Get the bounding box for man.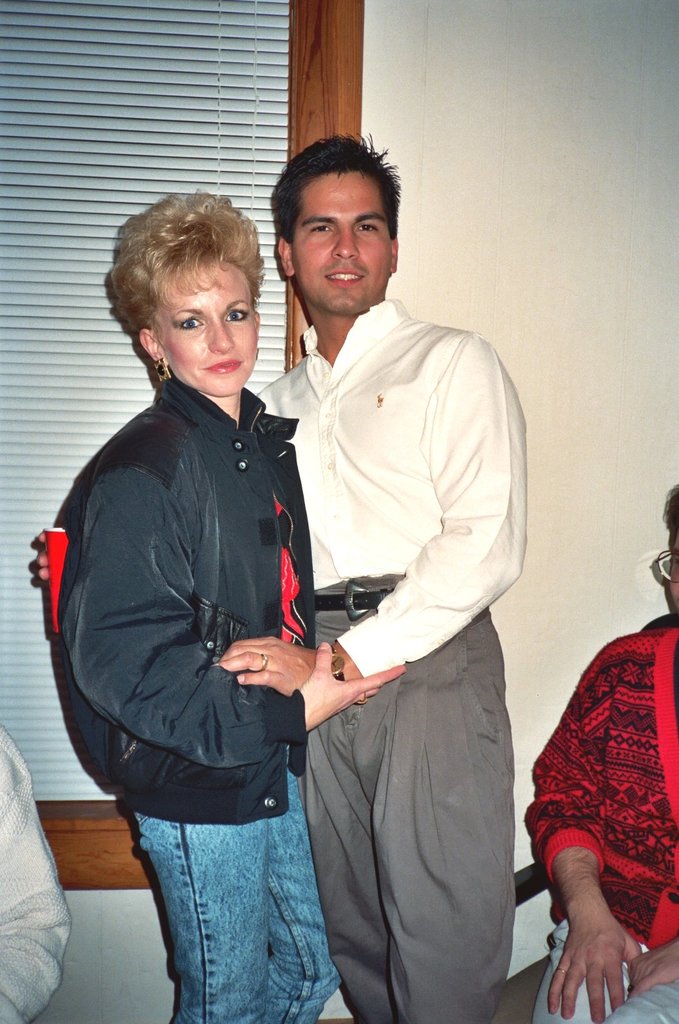
l=38, t=133, r=526, b=1023.
